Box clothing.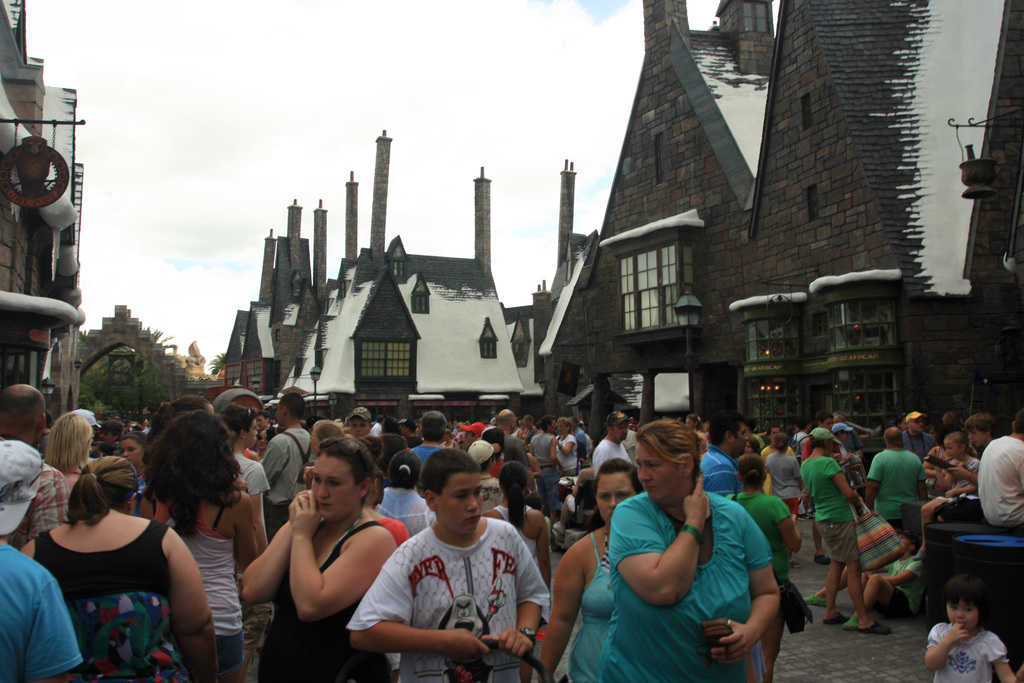
(229,450,275,497).
